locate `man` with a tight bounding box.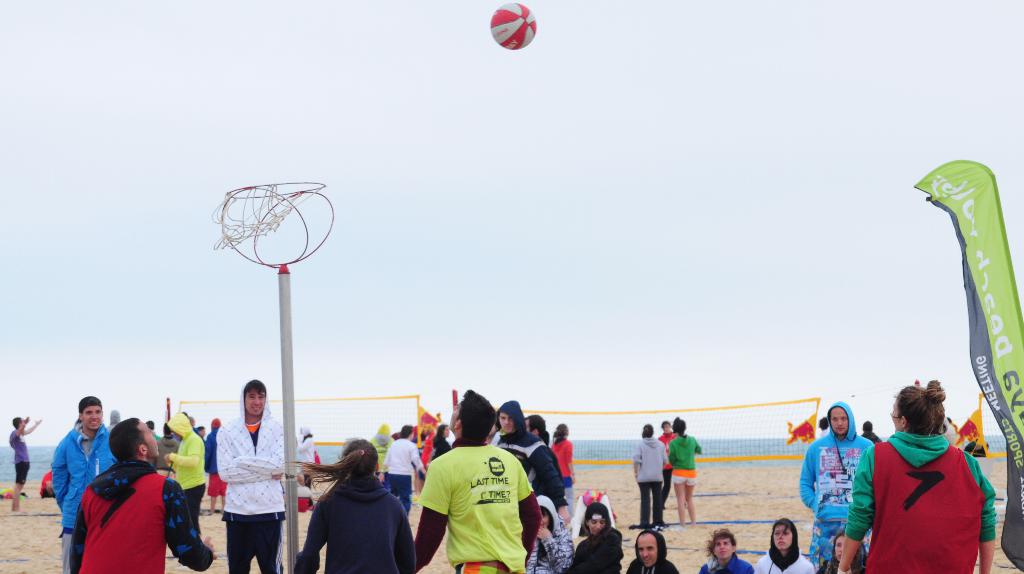
detection(49, 396, 120, 573).
